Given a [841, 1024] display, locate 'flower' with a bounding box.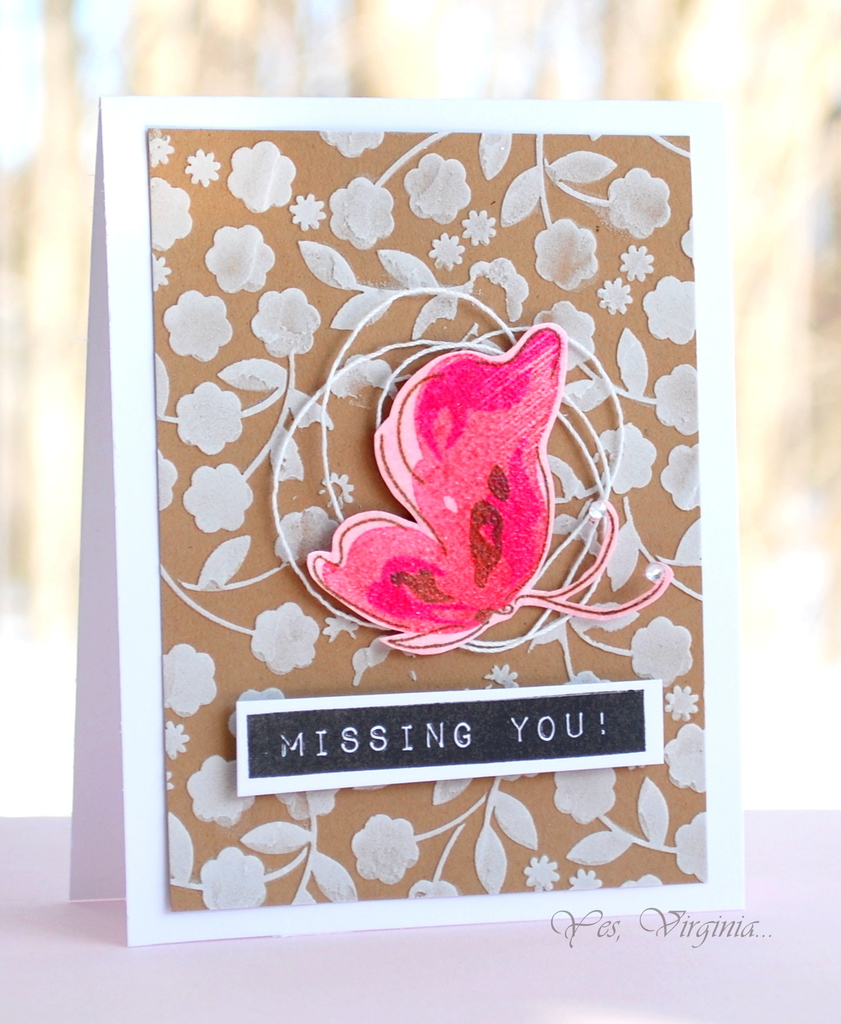
Located: 621:243:656:279.
